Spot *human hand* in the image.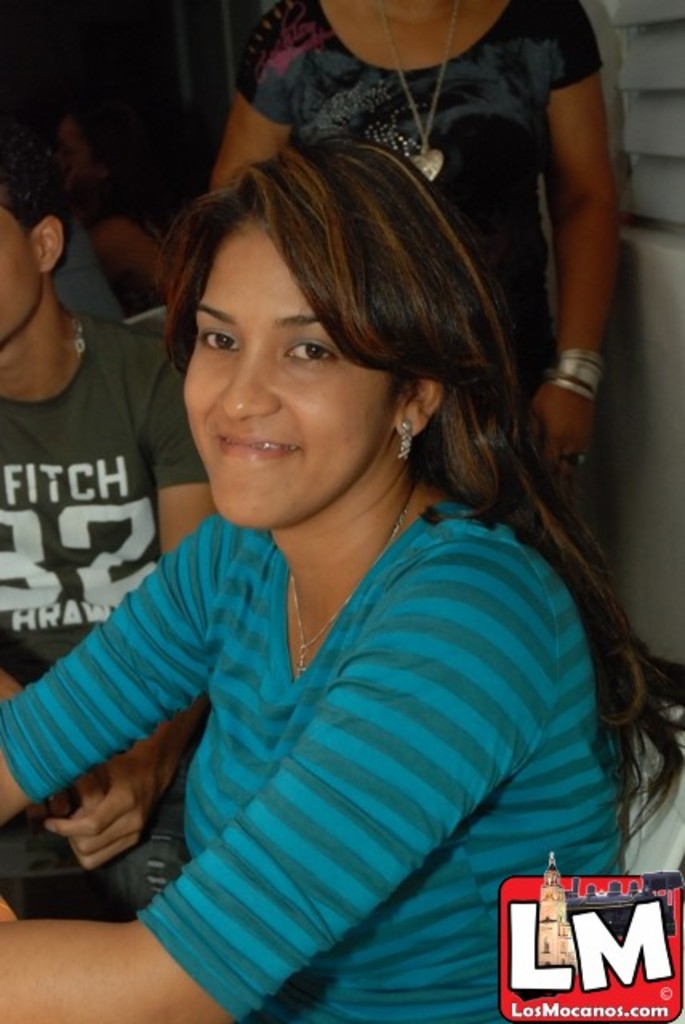
*human hand* found at l=24, t=766, r=110, b=827.
